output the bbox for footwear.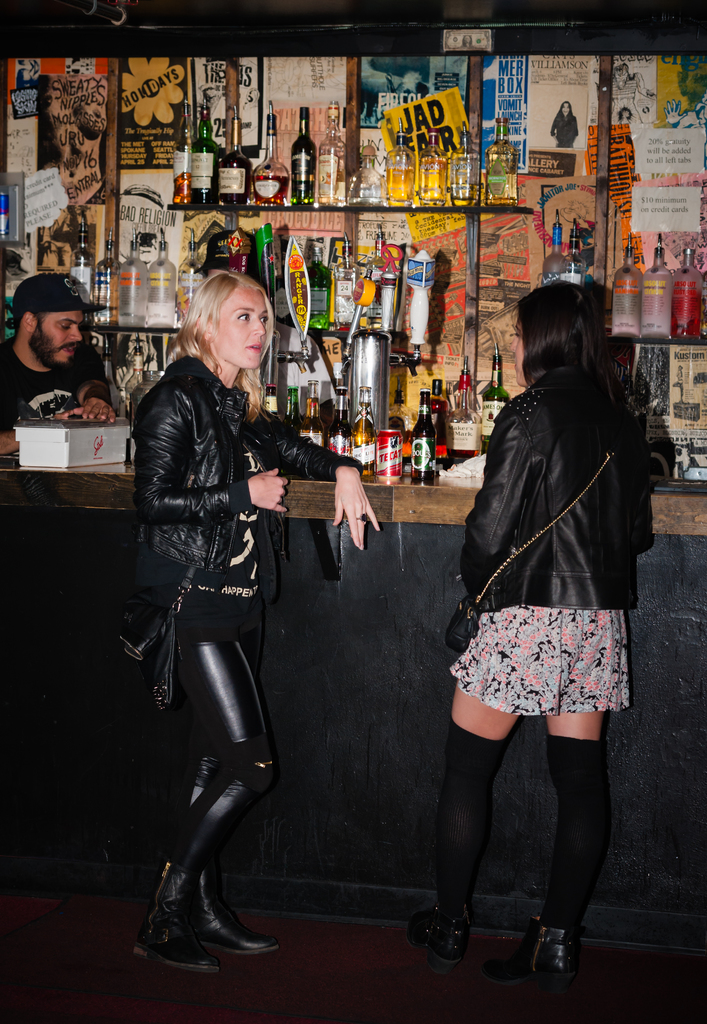
406/908/471/961.
